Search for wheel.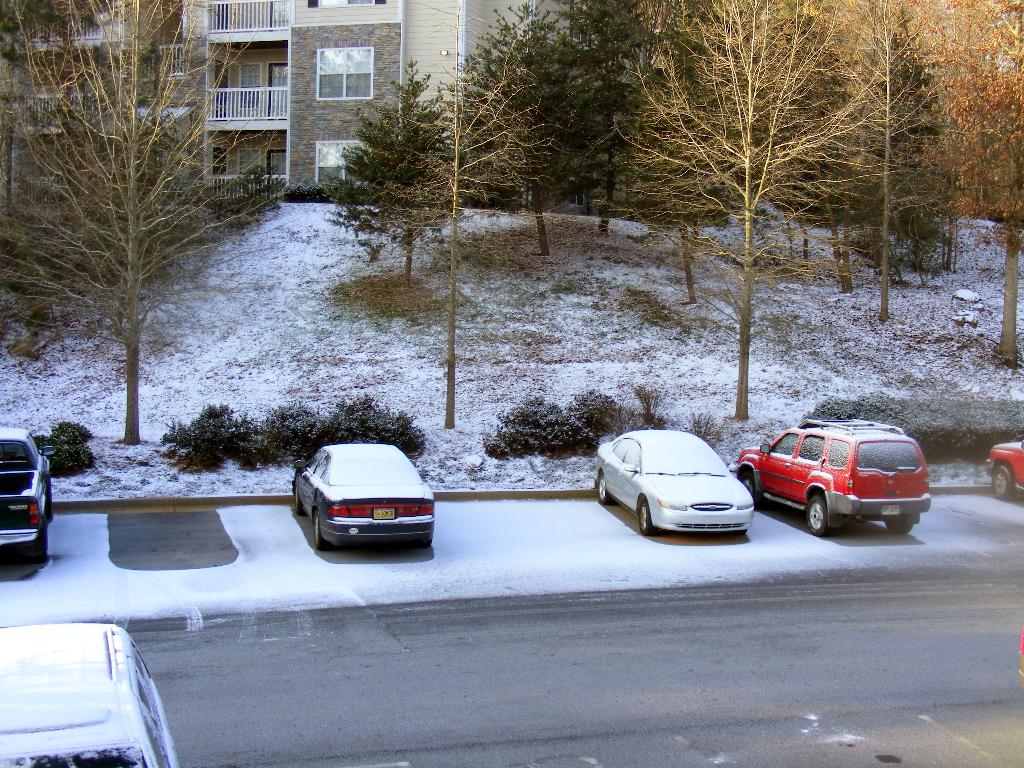
Found at bbox=[880, 516, 912, 535].
